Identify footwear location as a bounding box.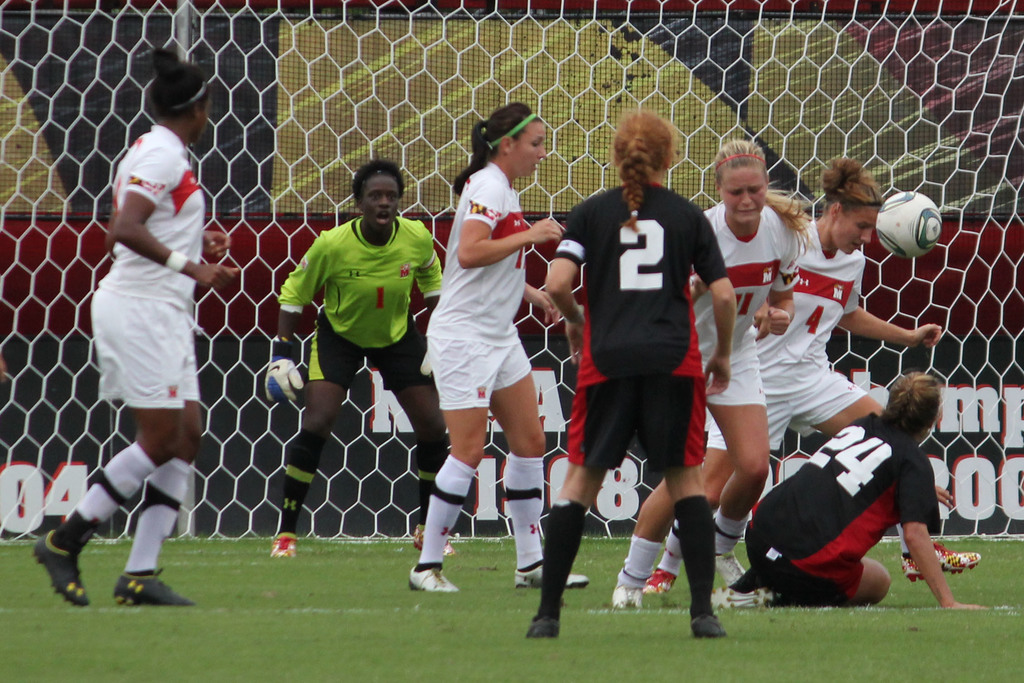
region(113, 570, 193, 606).
